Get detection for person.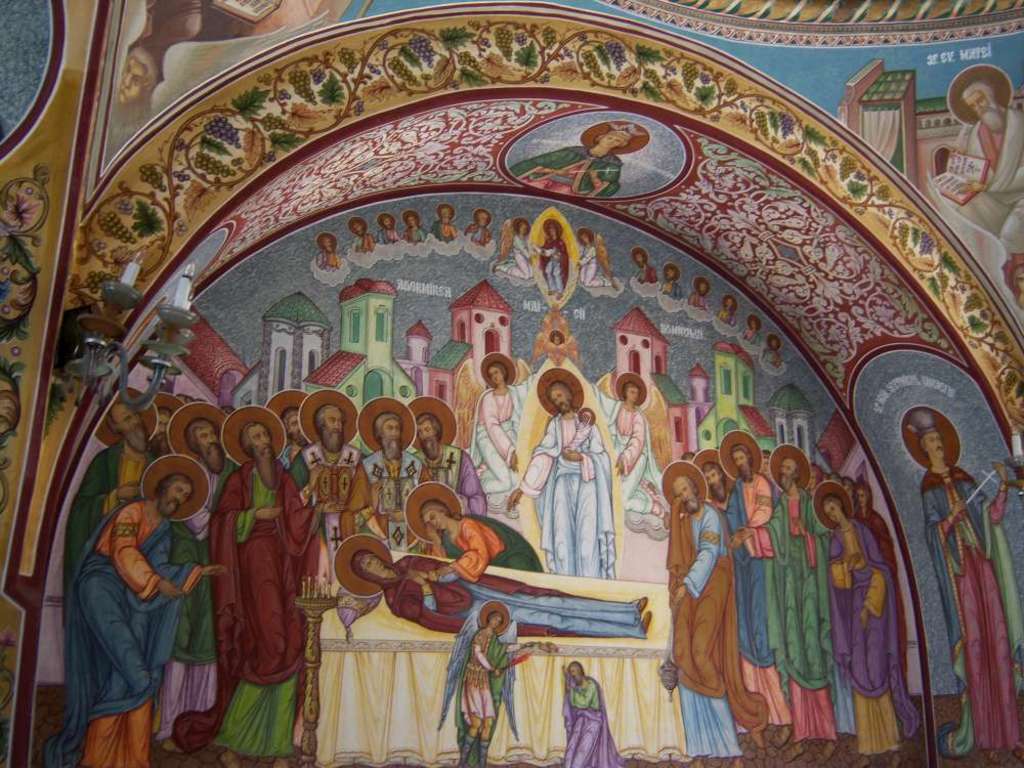
Detection: region(937, 74, 1023, 248).
